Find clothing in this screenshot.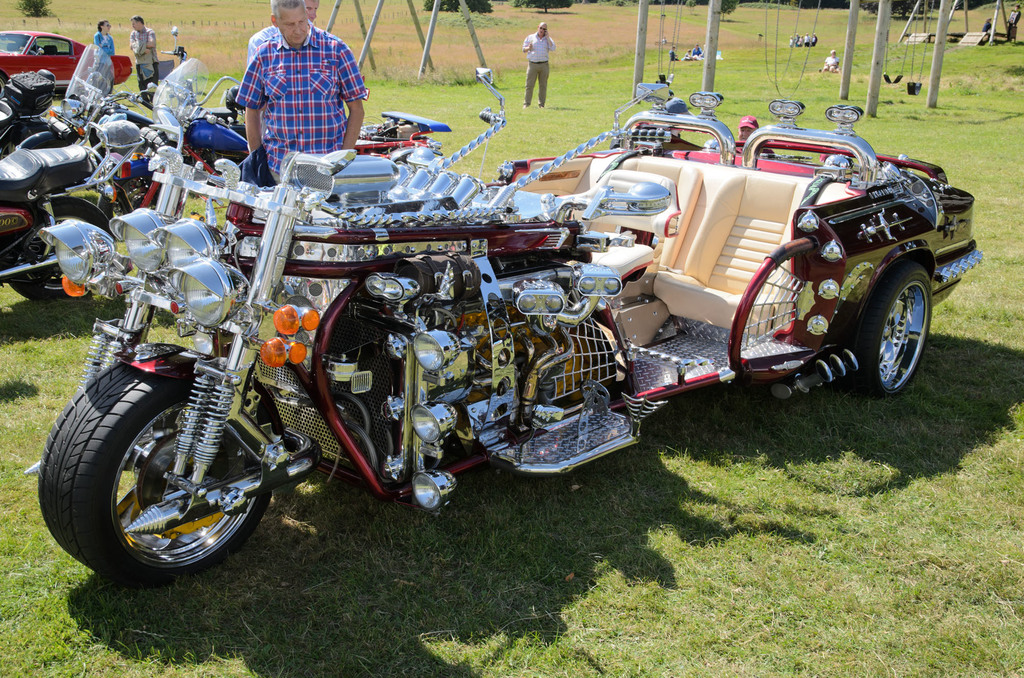
The bounding box for clothing is [x1=234, y1=22, x2=365, y2=185].
